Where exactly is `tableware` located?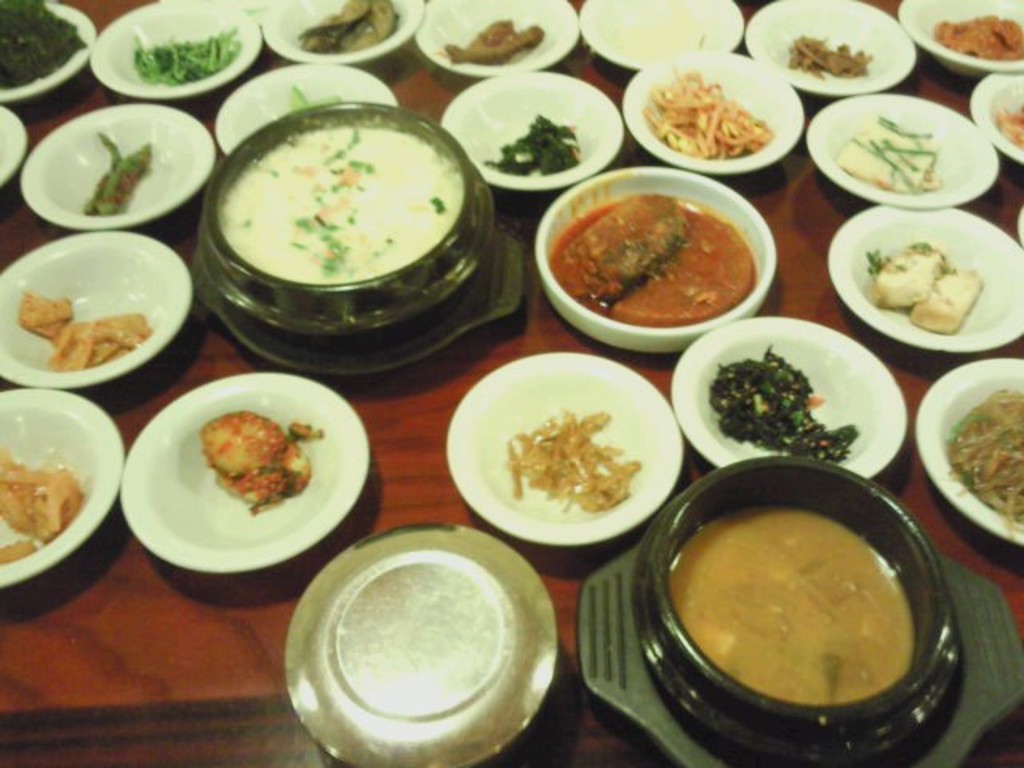
Its bounding box is {"x1": 259, "y1": 0, "x2": 424, "y2": 62}.
